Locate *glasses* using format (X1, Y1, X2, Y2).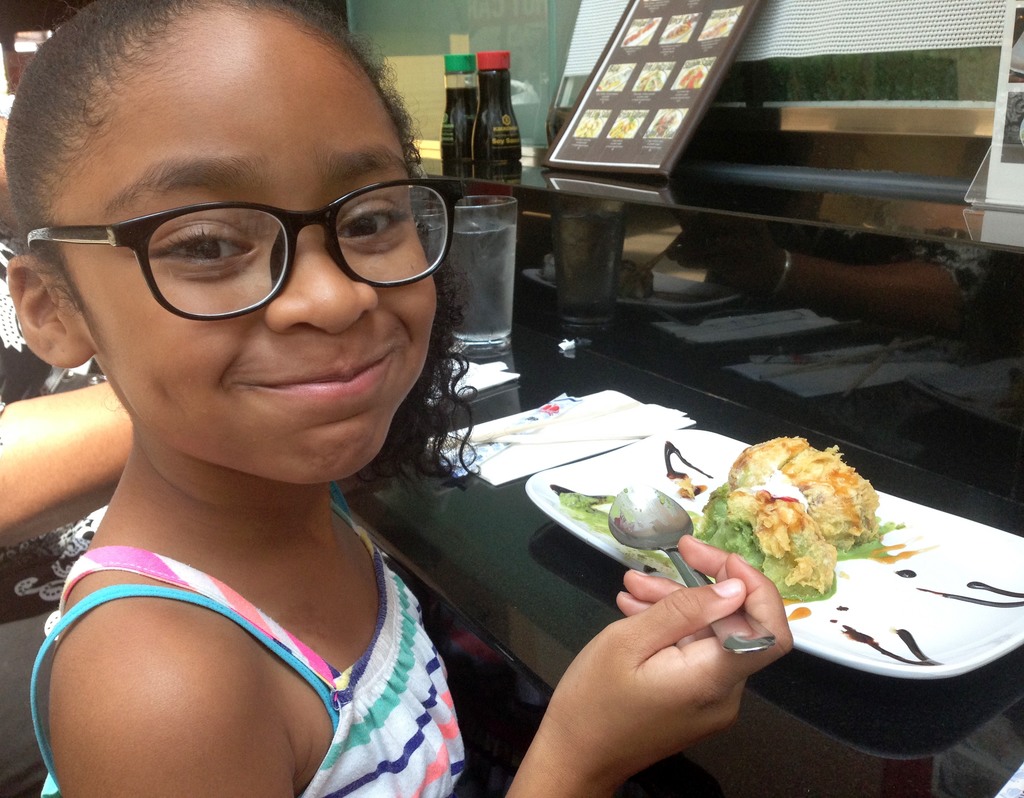
(35, 164, 446, 307).
